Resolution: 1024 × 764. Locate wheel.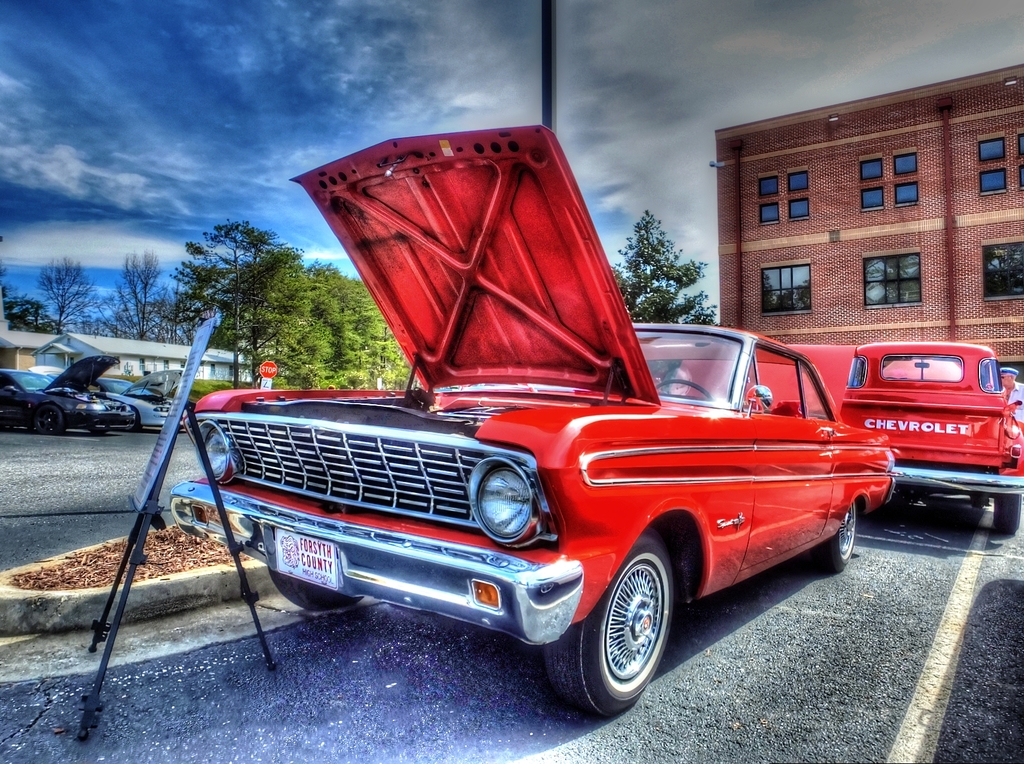
Rect(827, 493, 865, 580).
